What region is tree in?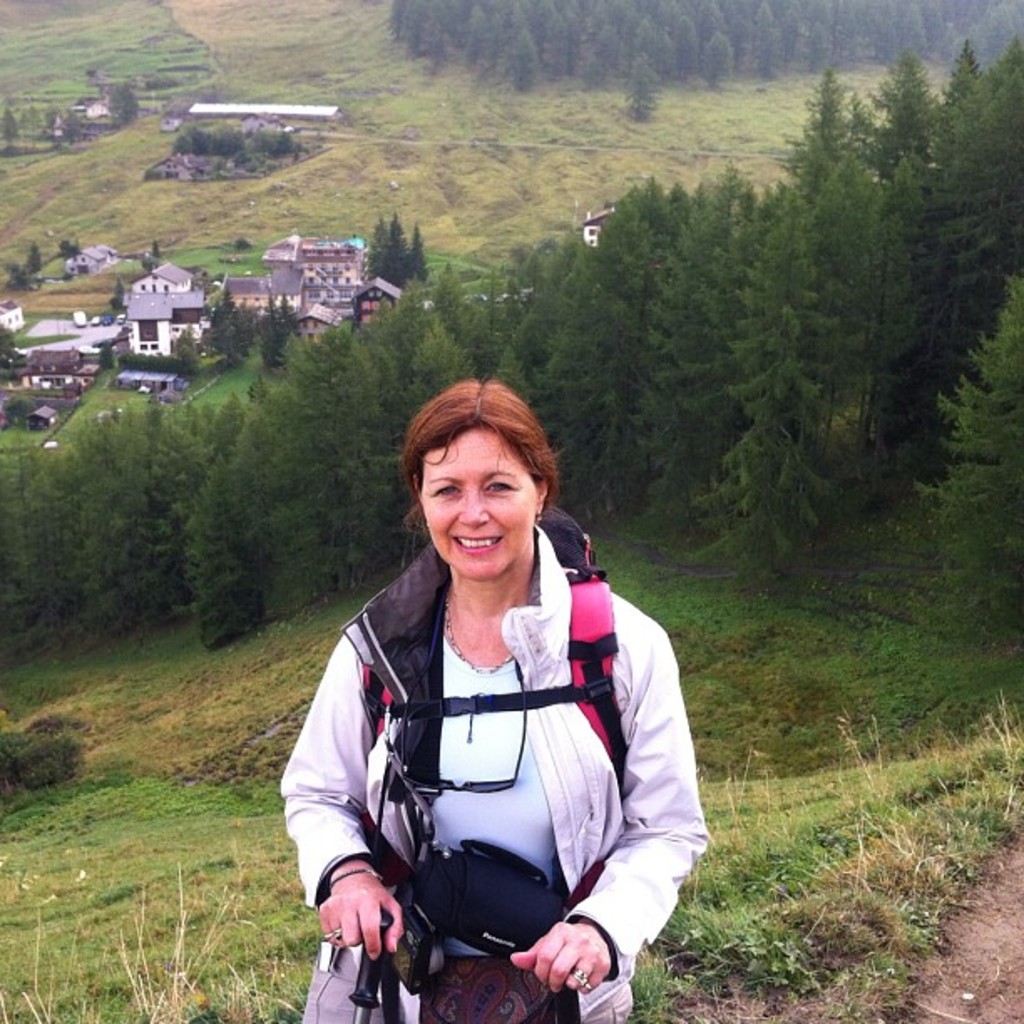
[134,378,207,584].
